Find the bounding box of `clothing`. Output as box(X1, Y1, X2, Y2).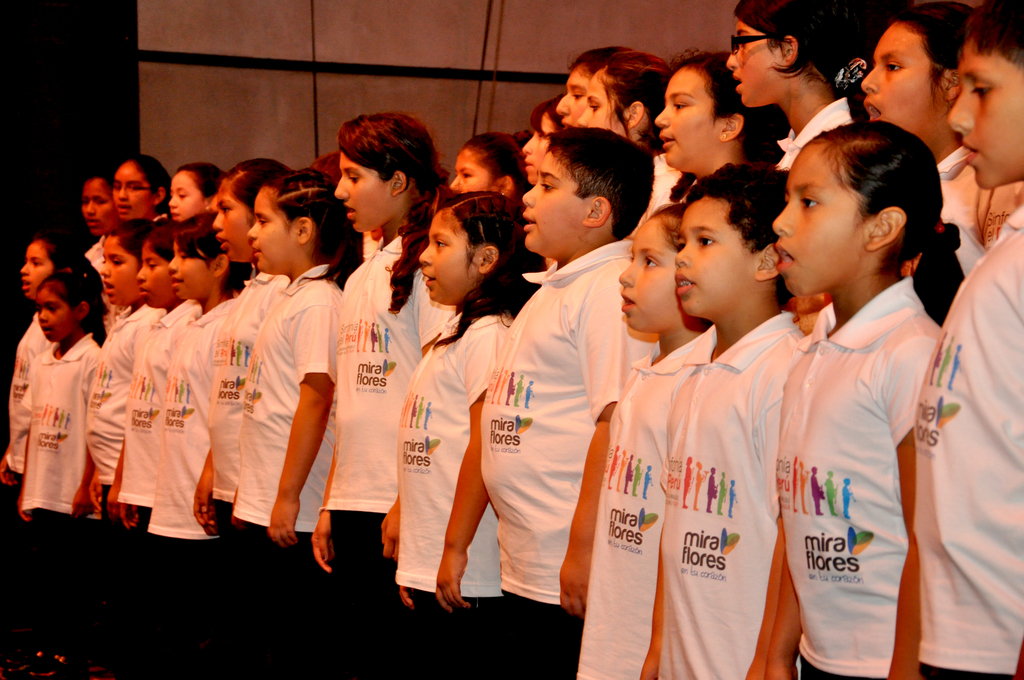
box(115, 288, 197, 604).
